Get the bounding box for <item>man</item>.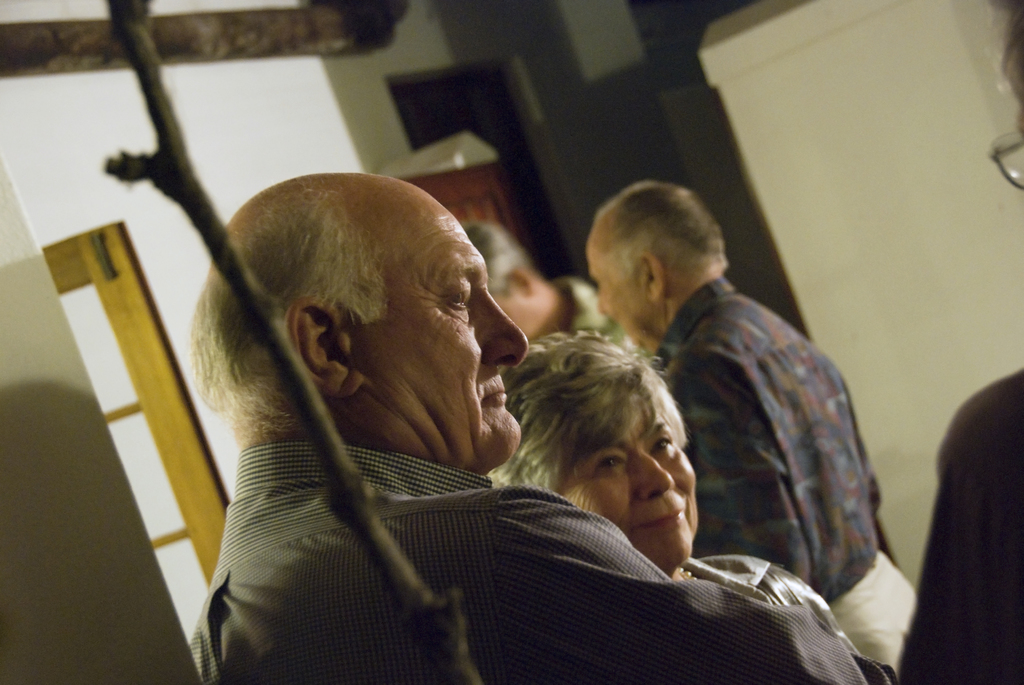
x1=577 y1=177 x2=929 y2=671.
